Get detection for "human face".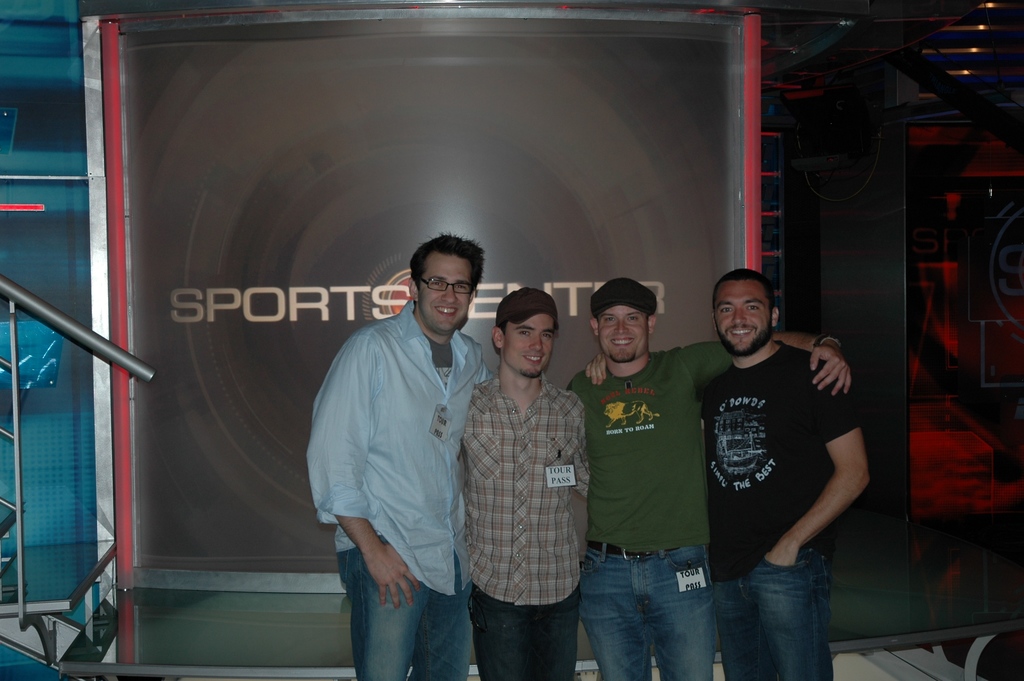
Detection: l=593, t=291, r=650, b=369.
